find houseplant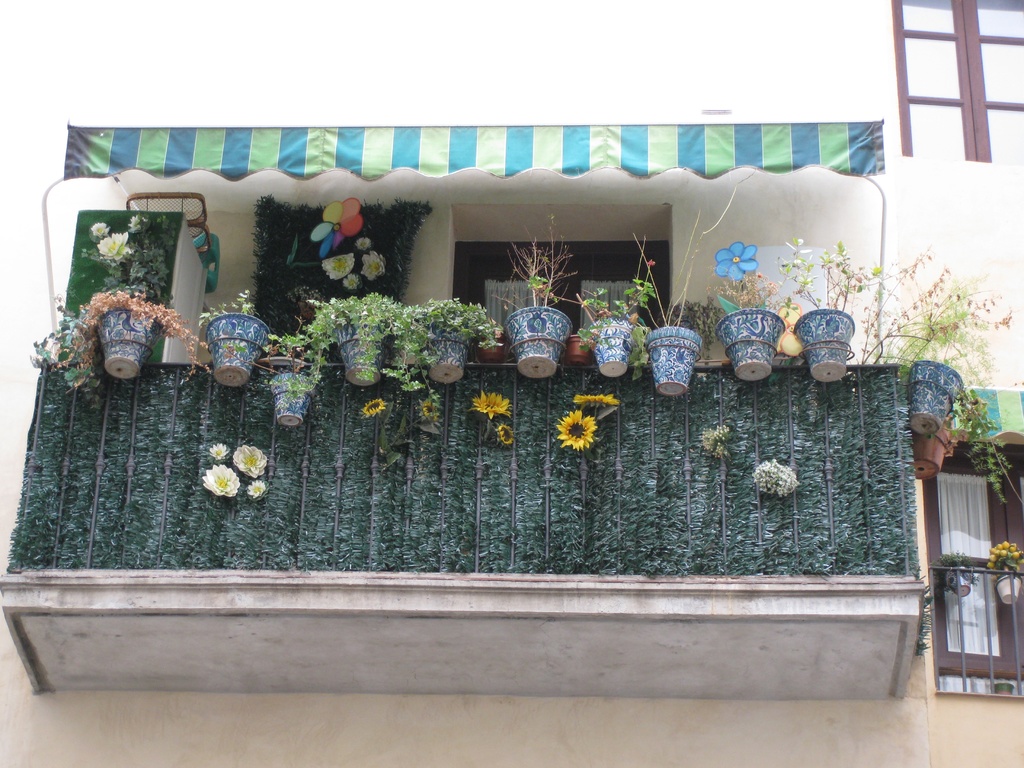
<bbox>712, 269, 797, 380</bbox>
